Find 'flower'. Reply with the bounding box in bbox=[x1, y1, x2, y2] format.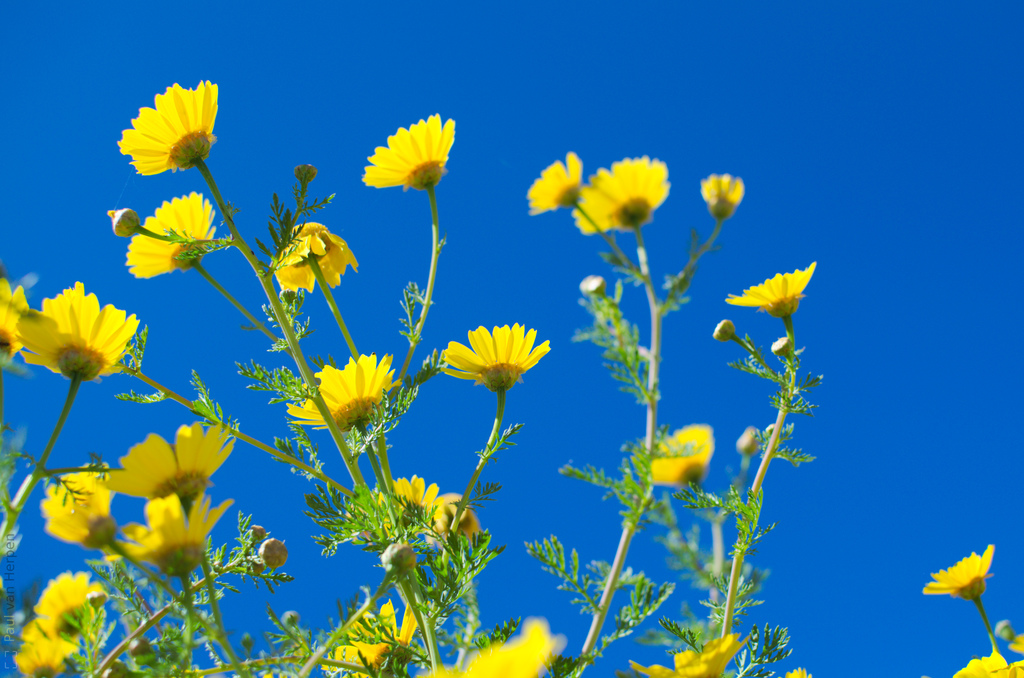
bbox=[926, 548, 998, 606].
